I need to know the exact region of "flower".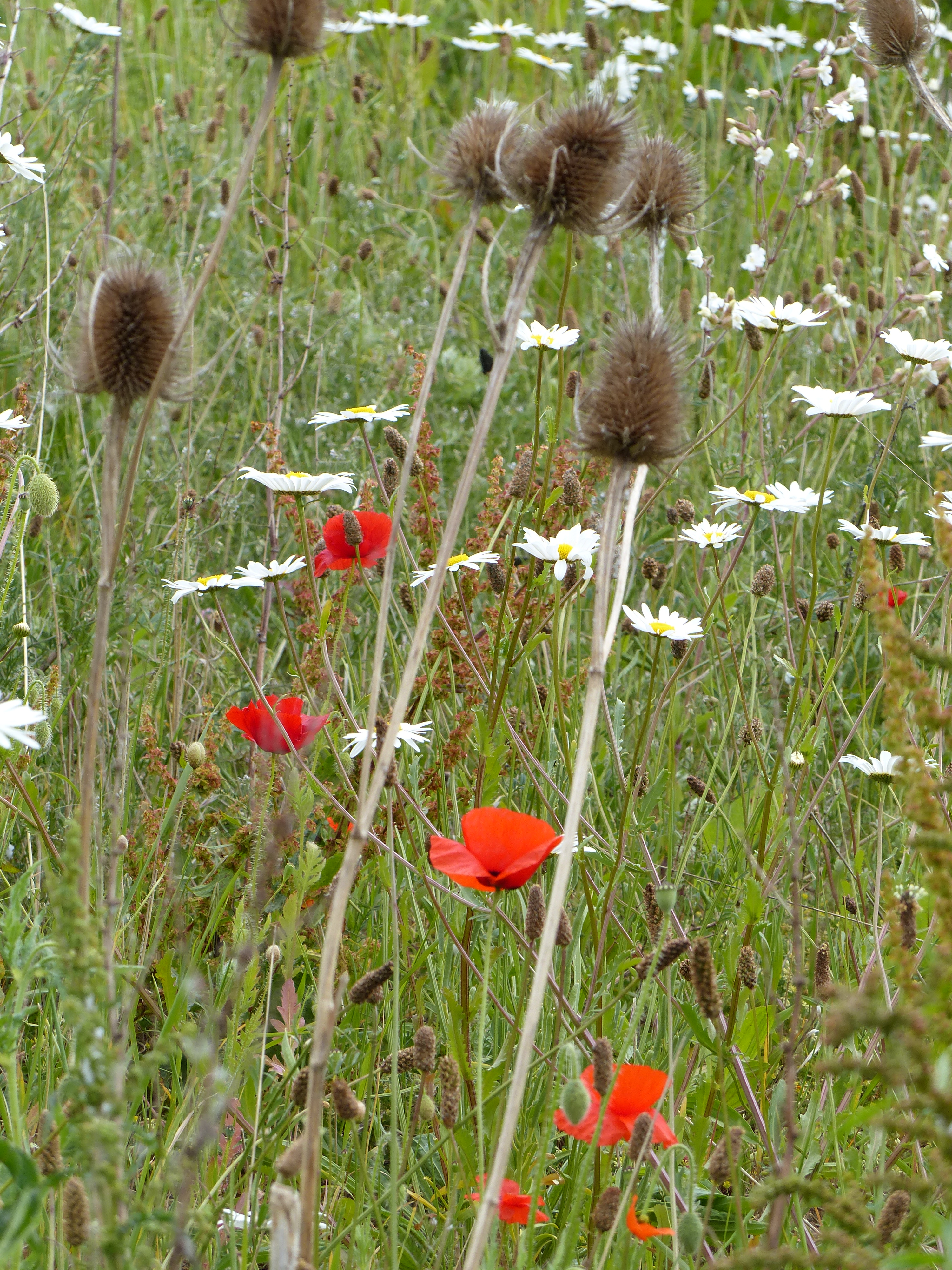
Region: pyautogui.locateOnScreen(100, 162, 126, 182).
